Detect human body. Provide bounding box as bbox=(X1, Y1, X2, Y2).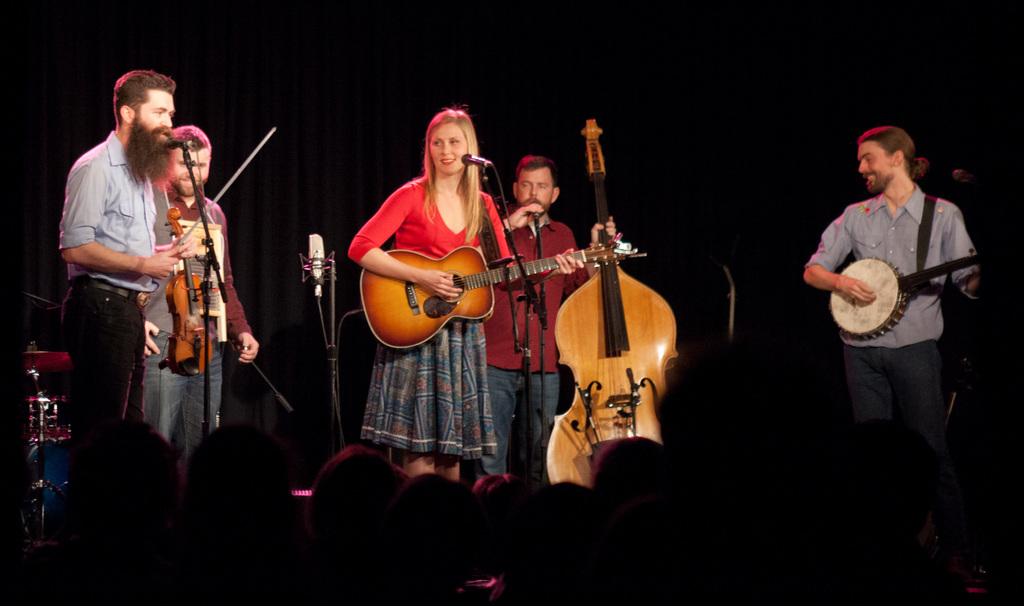
bbox=(143, 183, 262, 465).
